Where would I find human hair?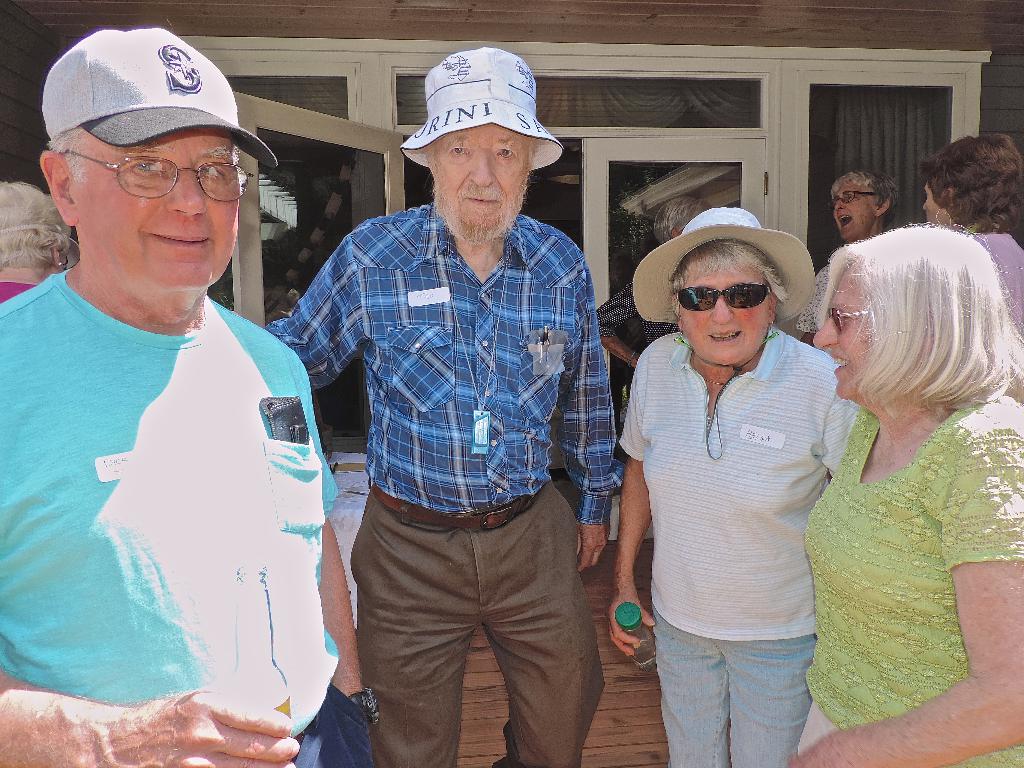
At crop(424, 140, 541, 183).
